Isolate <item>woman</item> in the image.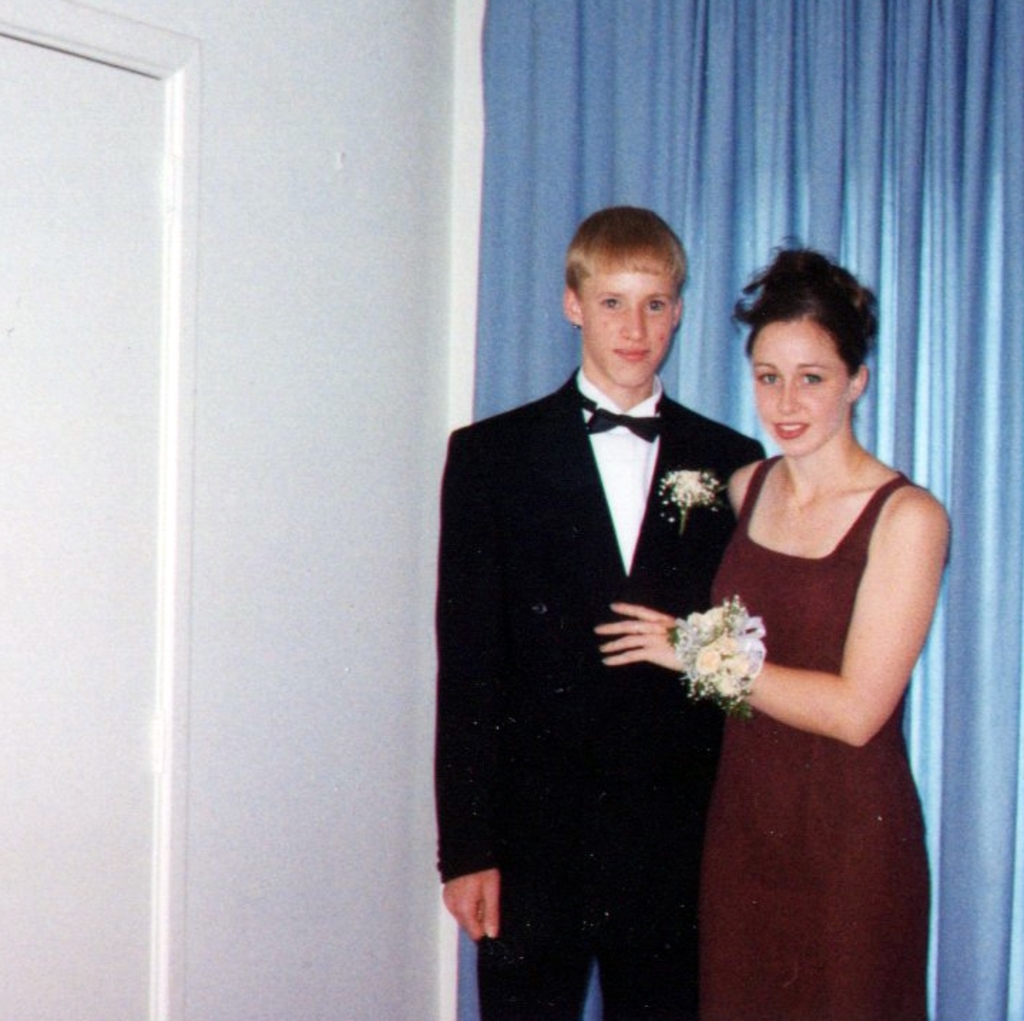
Isolated region: BBox(647, 241, 964, 1000).
